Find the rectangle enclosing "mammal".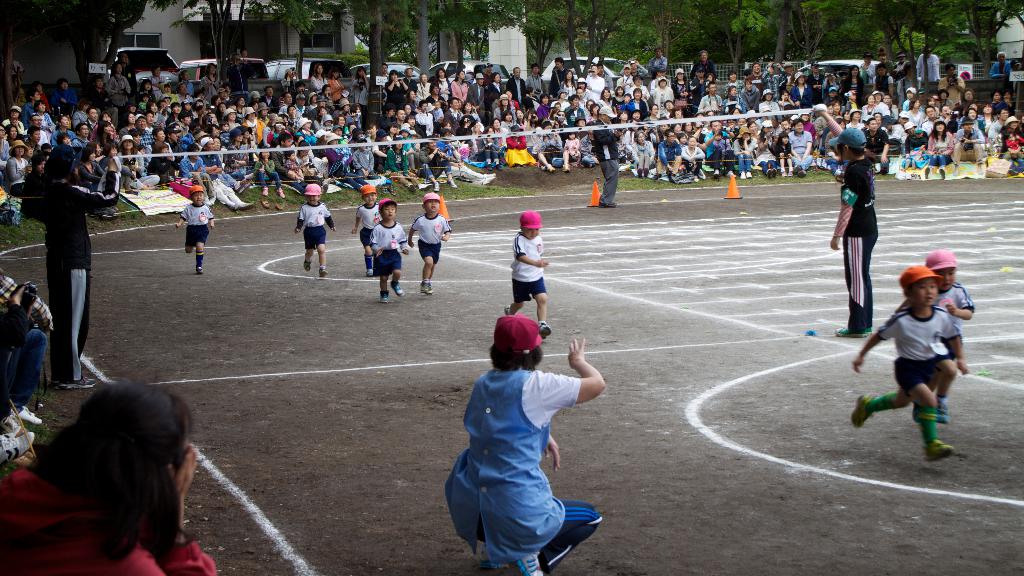
rect(180, 183, 217, 272).
